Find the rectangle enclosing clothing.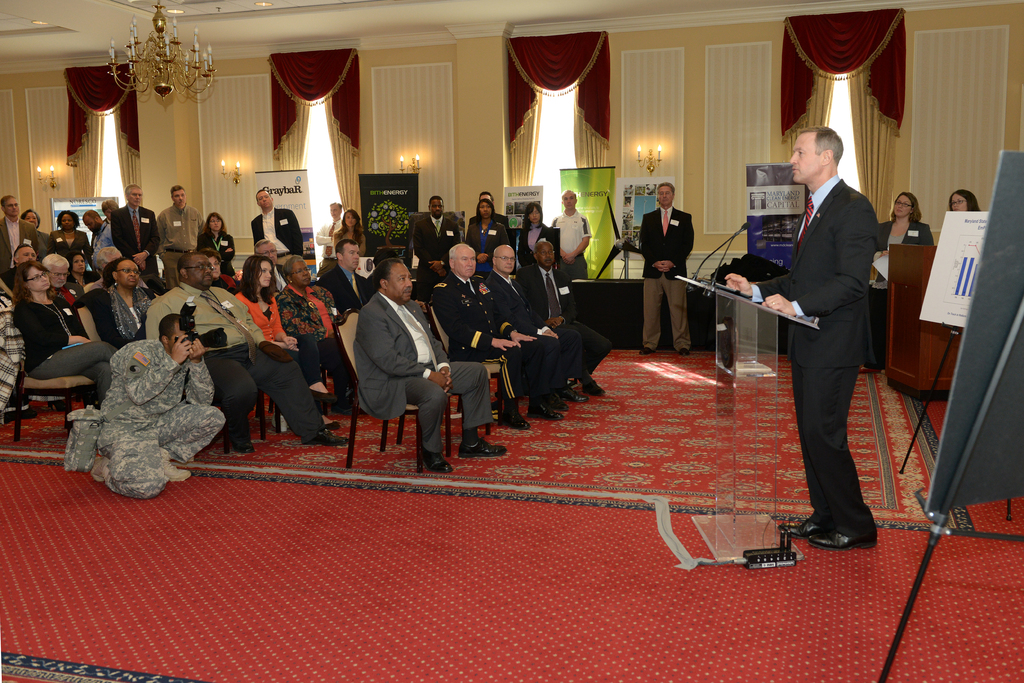
x1=1 y1=275 x2=17 y2=306.
